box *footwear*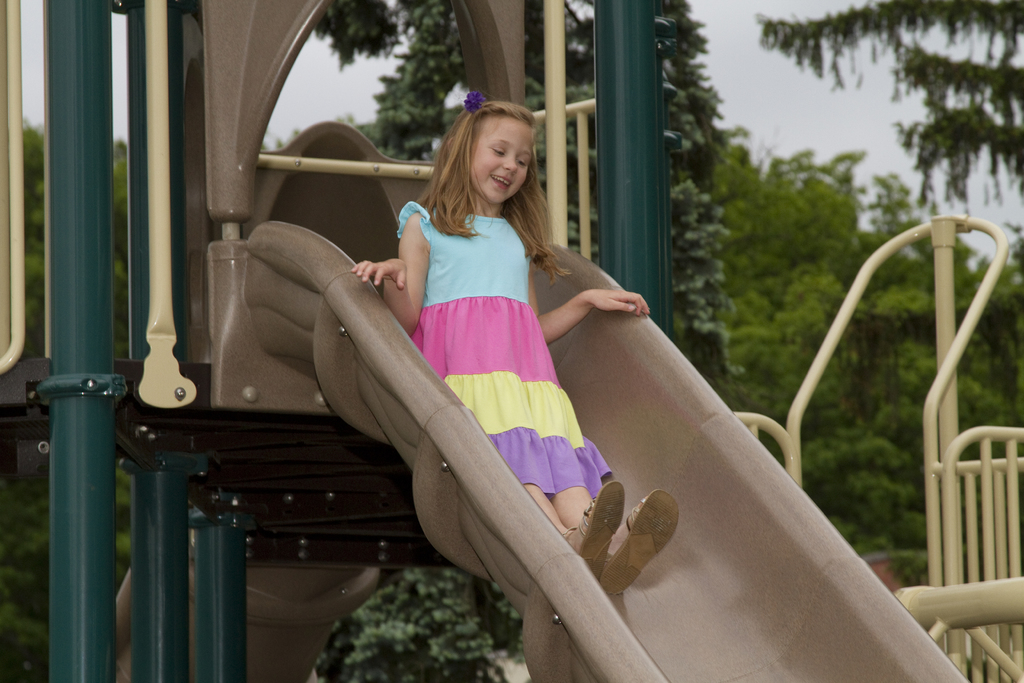
BBox(596, 490, 675, 600)
